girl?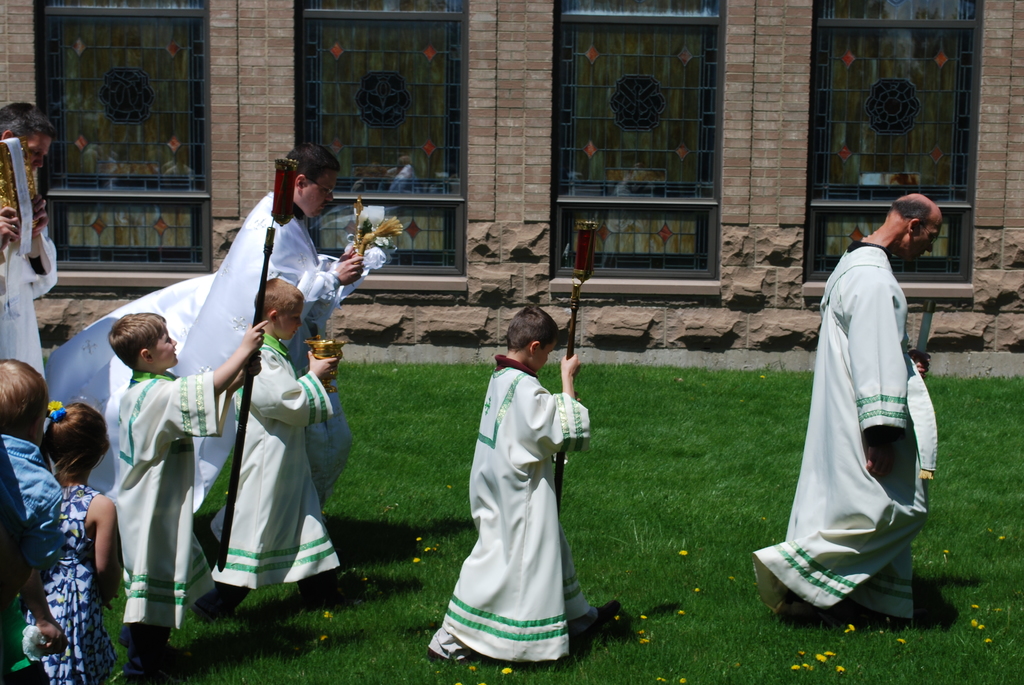
20/400/120/684
